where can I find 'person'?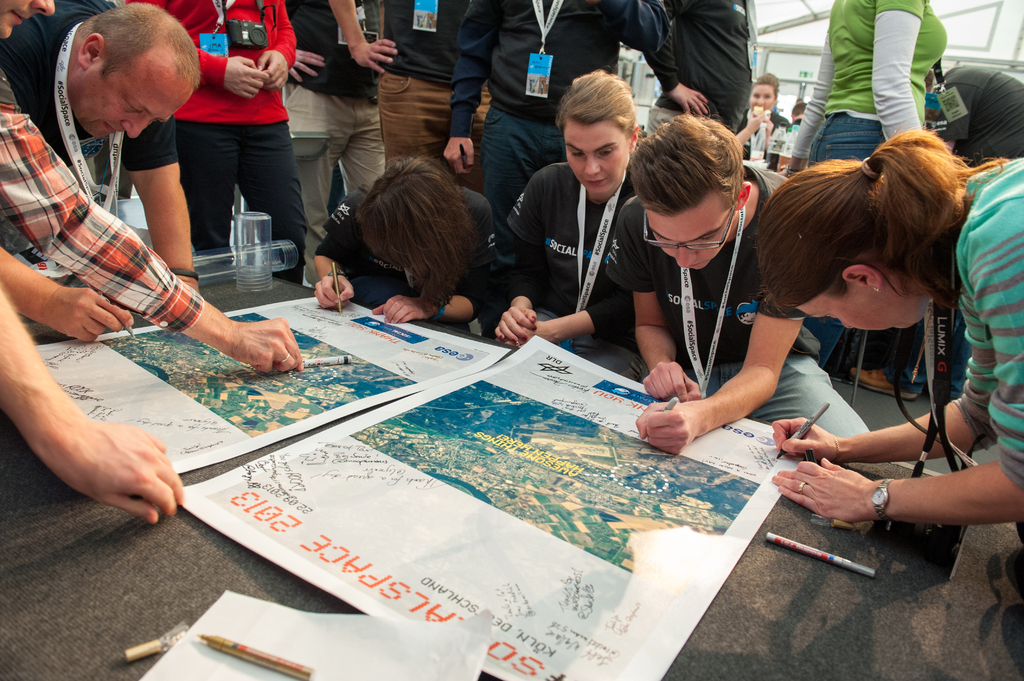
You can find it at 444:0:673:230.
